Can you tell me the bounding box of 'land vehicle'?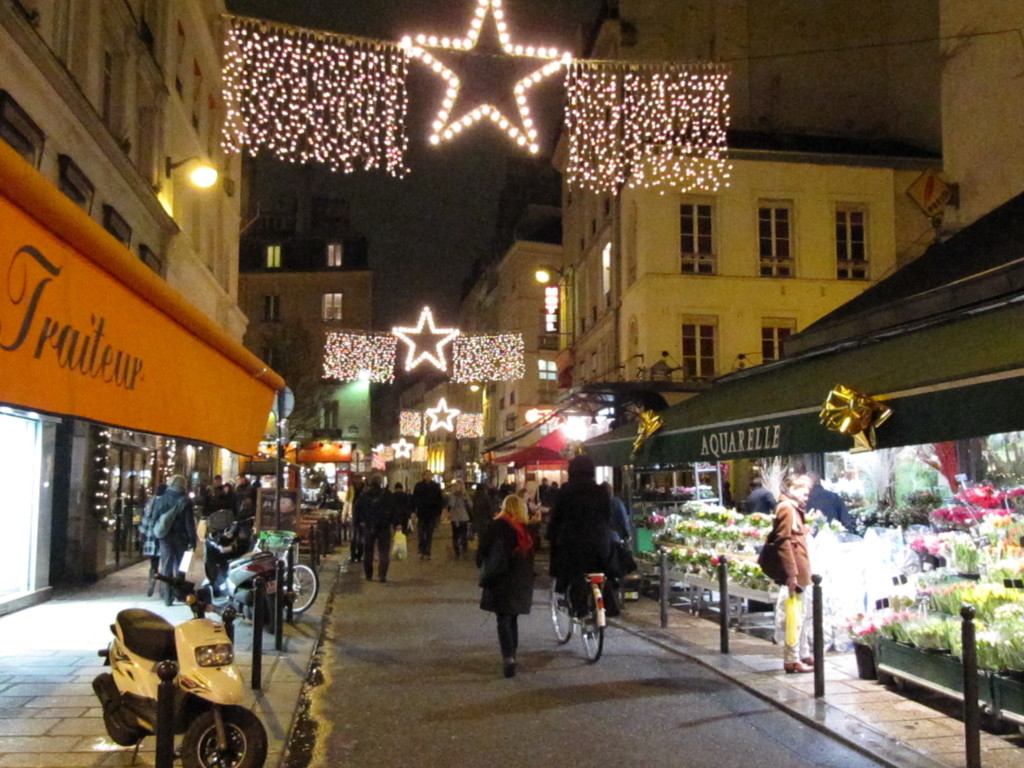
{"left": 279, "top": 538, "right": 326, "bottom": 610}.
